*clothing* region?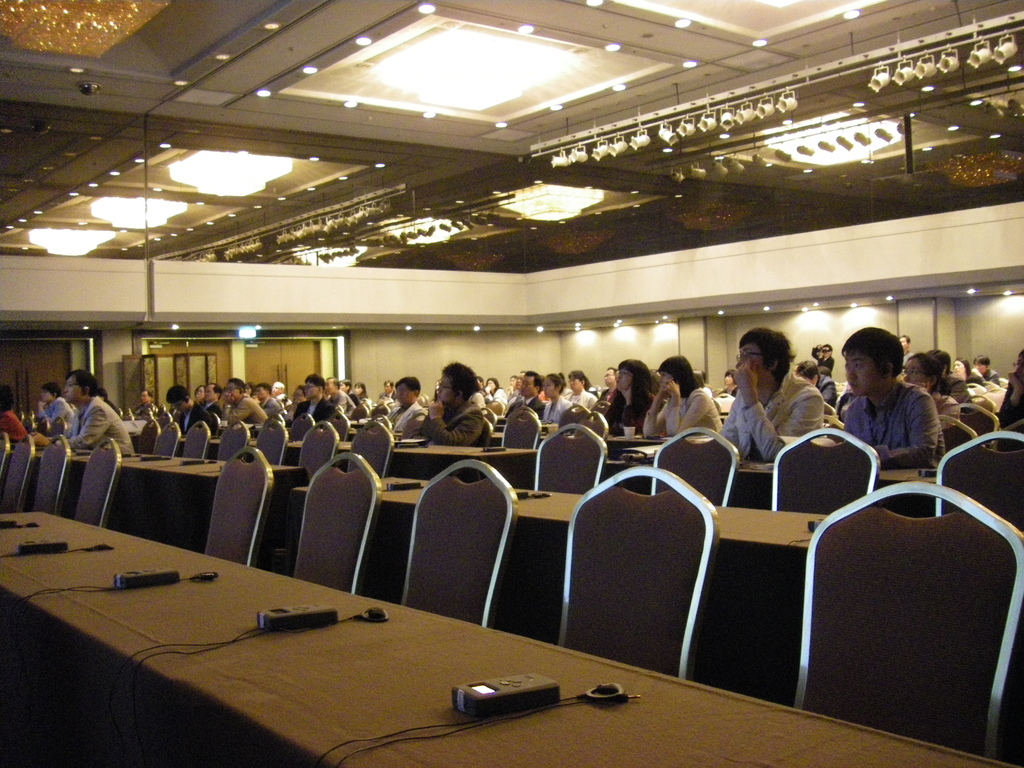
left=62, top=390, right=143, bottom=460
